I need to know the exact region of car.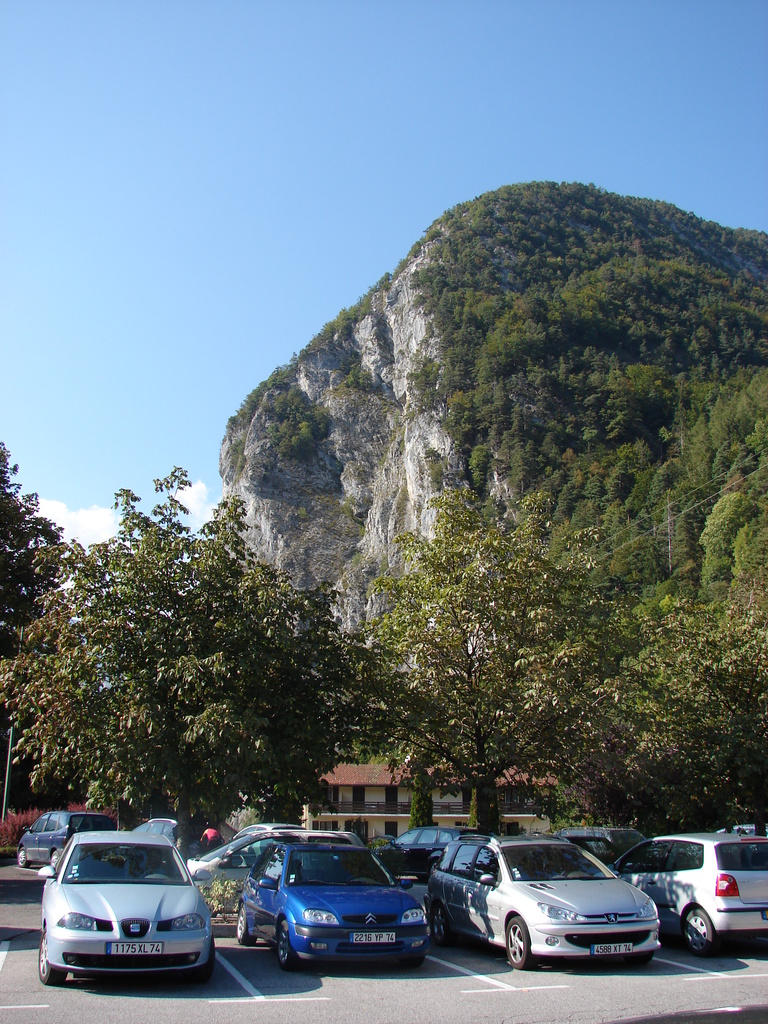
Region: 610 831 767 949.
